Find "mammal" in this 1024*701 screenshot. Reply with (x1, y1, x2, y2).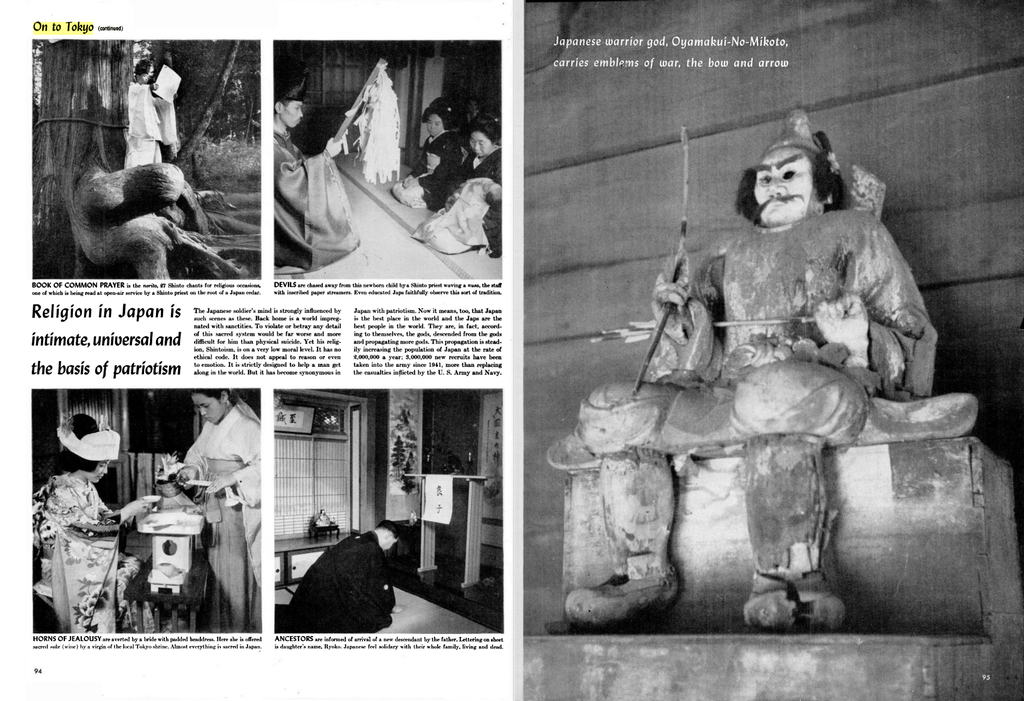
(275, 74, 342, 273).
